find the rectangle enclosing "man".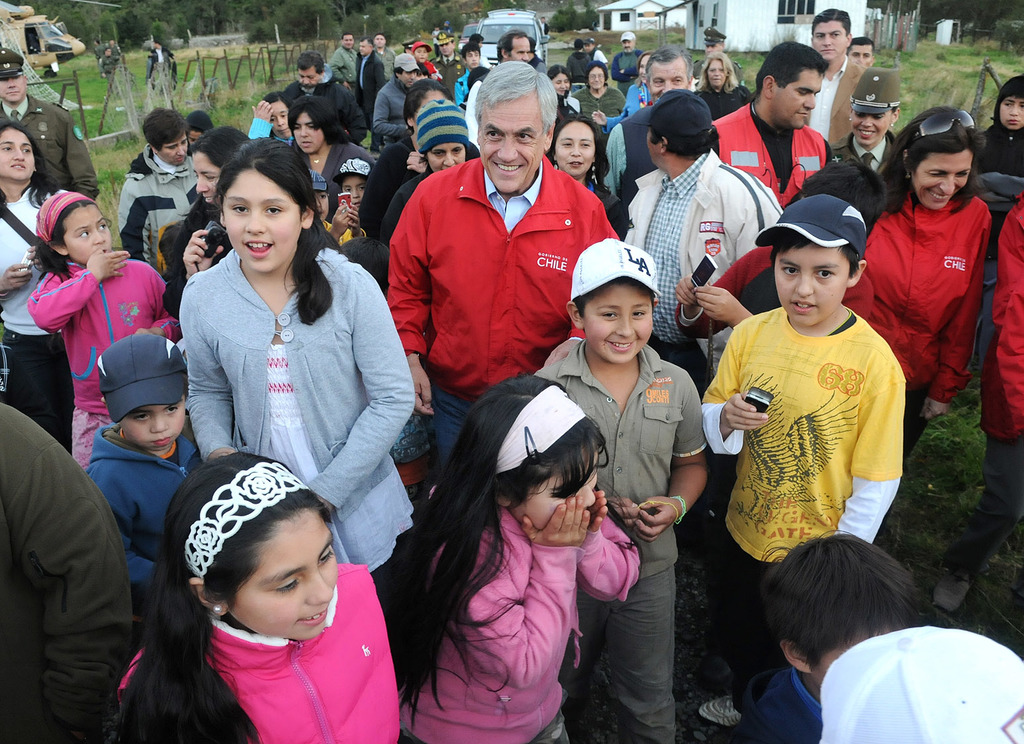
<region>354, 35, 385, 114</region>.
